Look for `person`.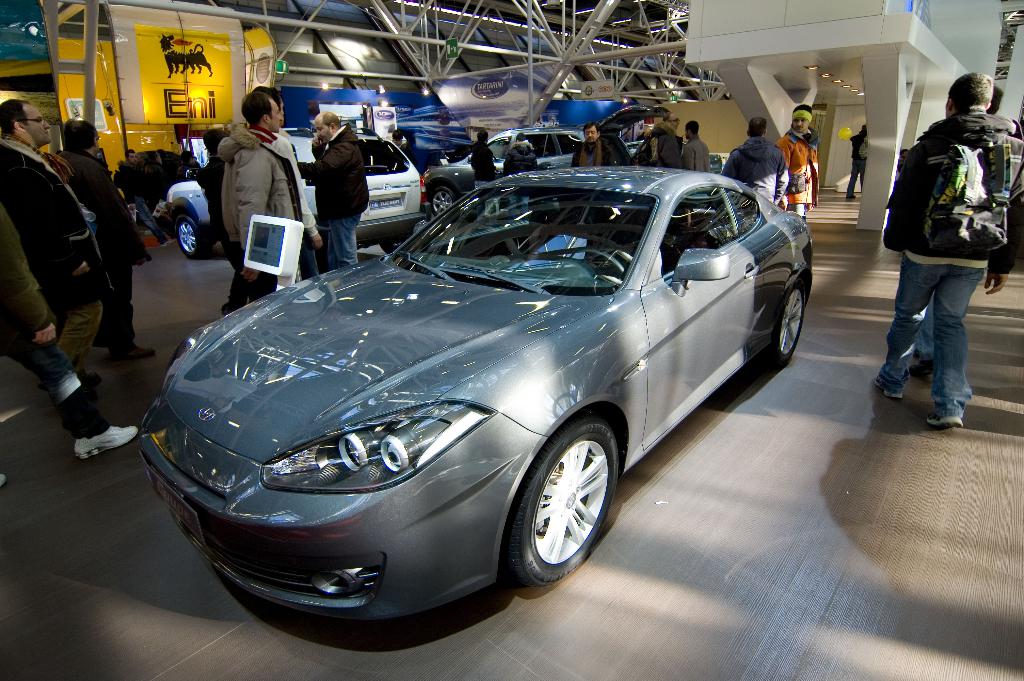
Found: 252,86,321,279.
